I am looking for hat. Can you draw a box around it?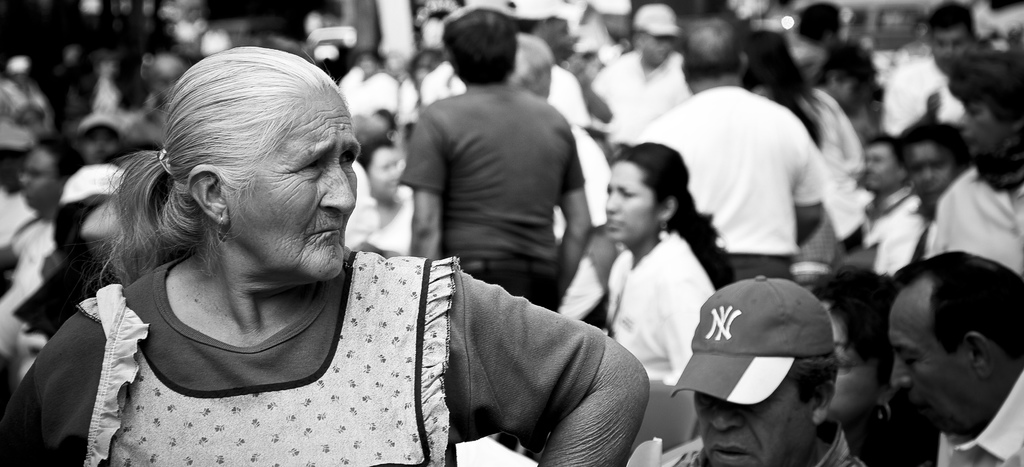
Sure, the bounding box is {"left": 671, "top": 273, "right": 837, "bottom": 407}.
